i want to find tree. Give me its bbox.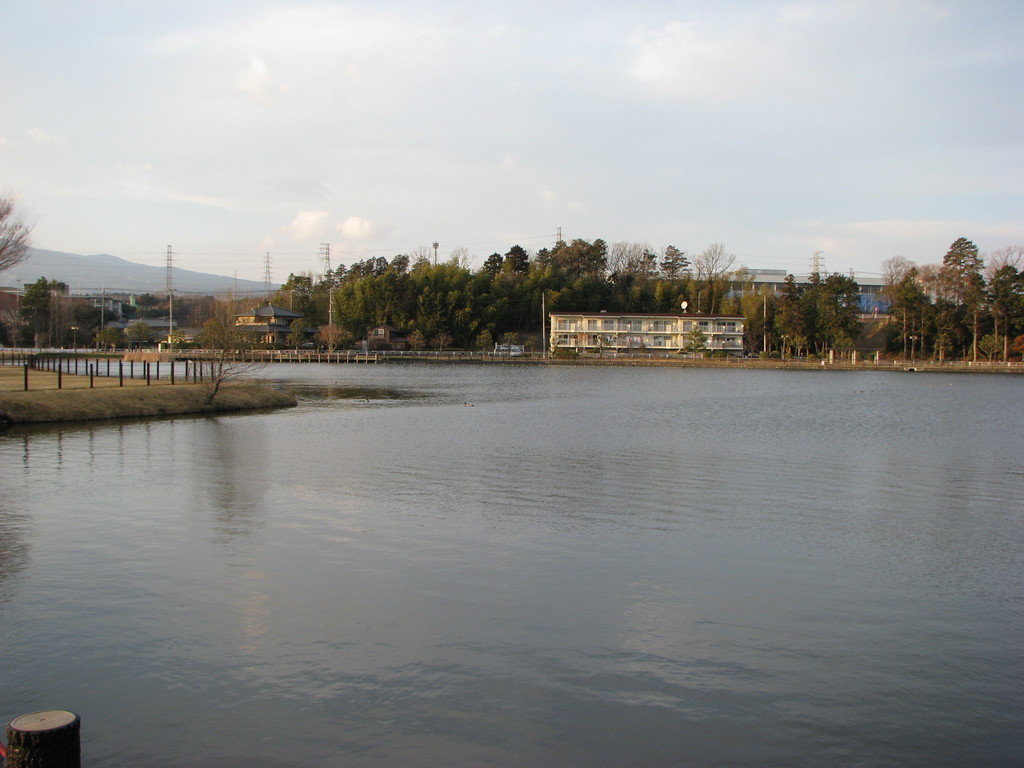
[x1=15, y1=268, x2=61, y2=333].
